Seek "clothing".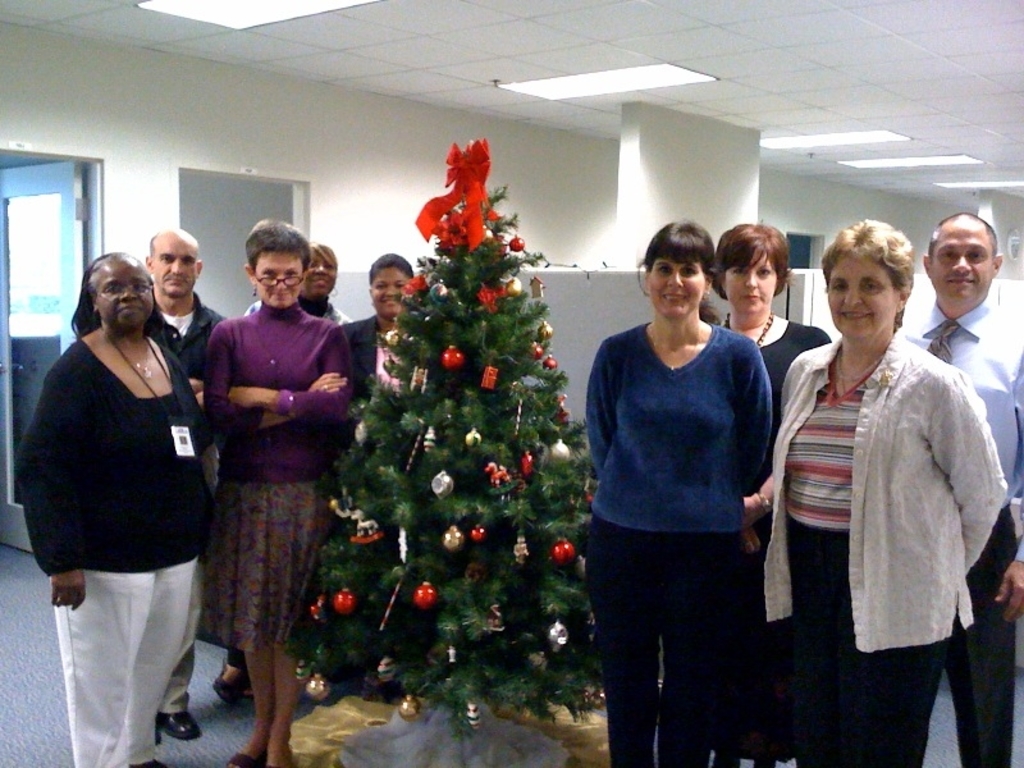
left=714, top=320, right=852, bottom=767.
